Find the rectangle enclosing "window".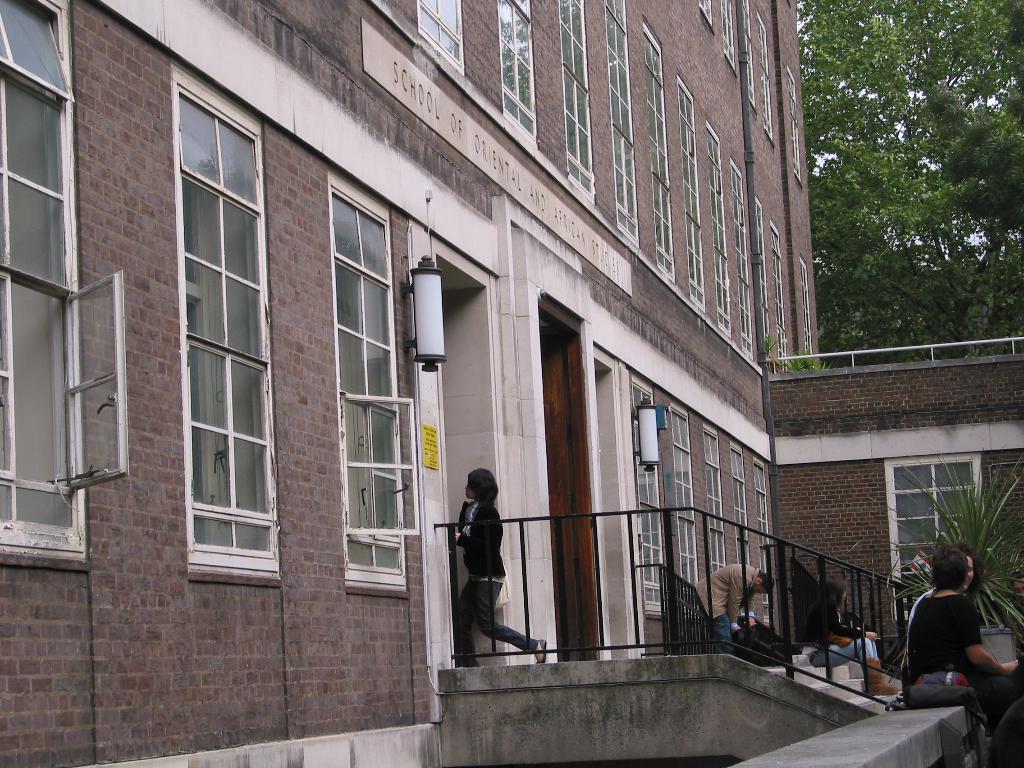
{"left": 666, "top": 405, "right": 706, "bottom": 614}.
